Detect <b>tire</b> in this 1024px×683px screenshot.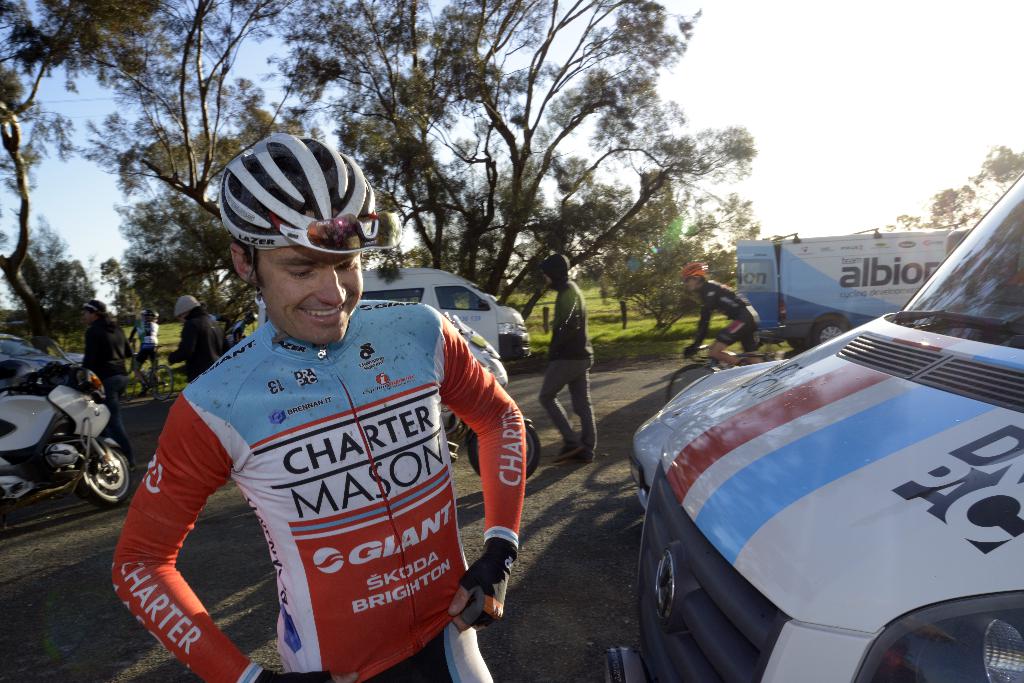
Detection: (84, 447, 132, 502).
